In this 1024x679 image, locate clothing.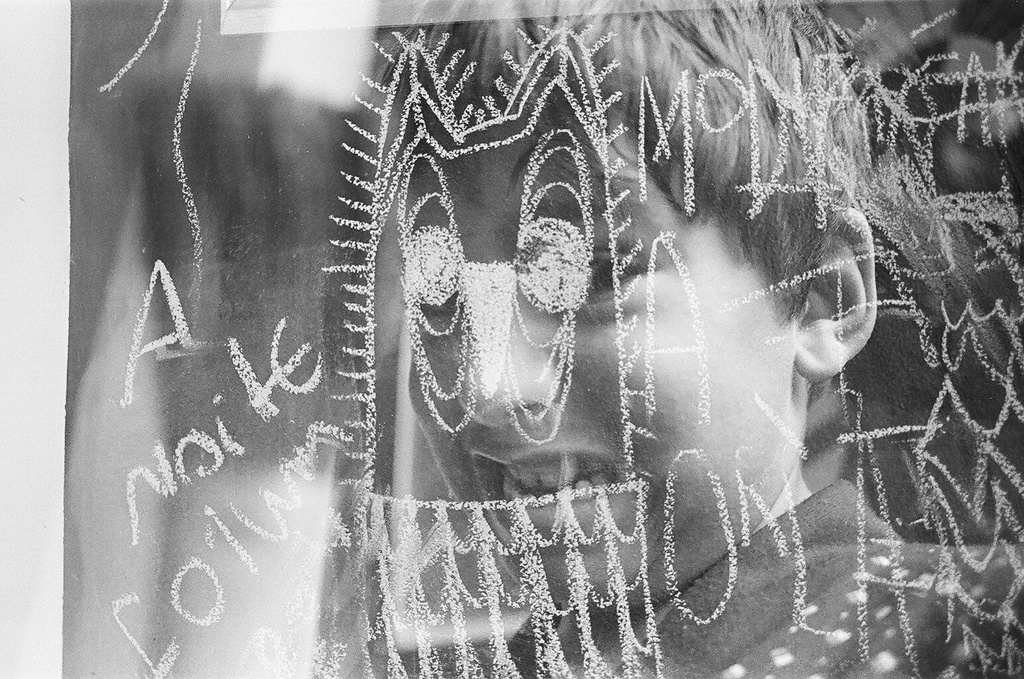
Bounding box: box(484, 479, 1023, 678).
